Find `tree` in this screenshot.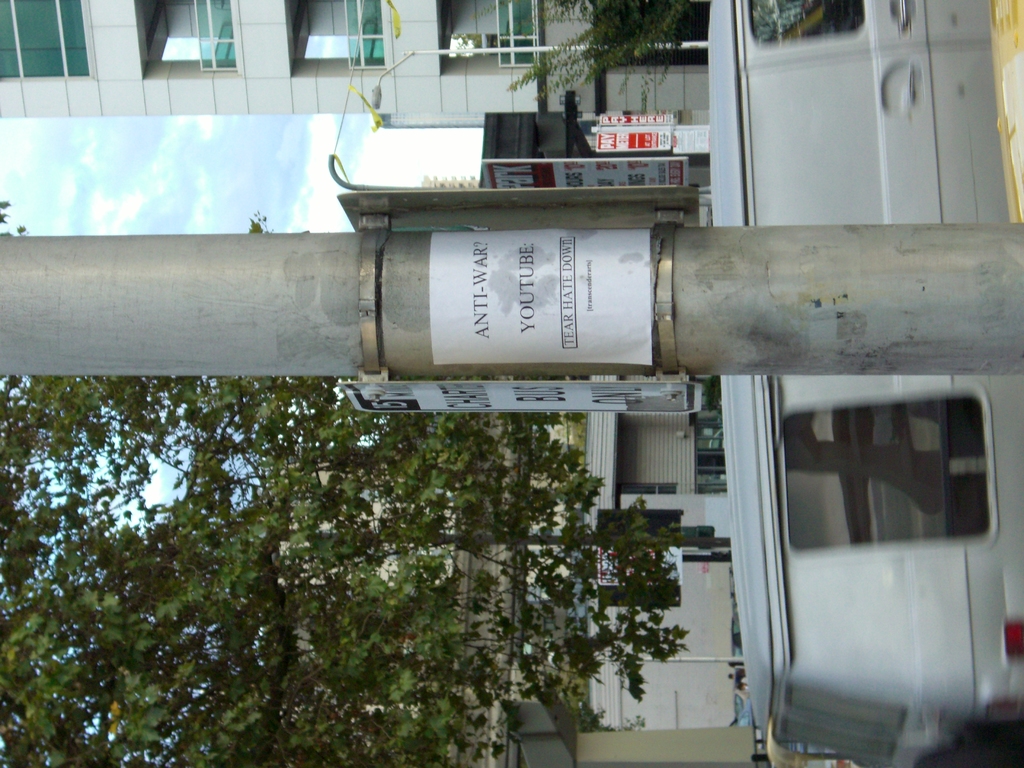
The bounding box for `tree` is [x1=502, y1=0, x2=710, y2=109].
